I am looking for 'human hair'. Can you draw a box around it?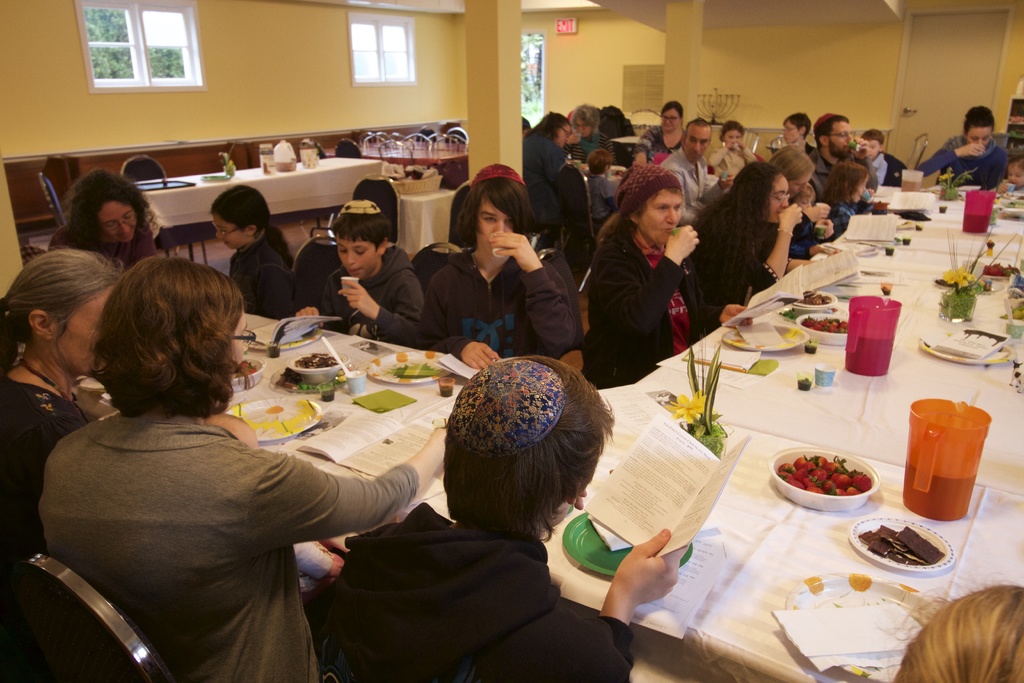
Sure, the bounding box is locate(210, 187, 270, 238).
